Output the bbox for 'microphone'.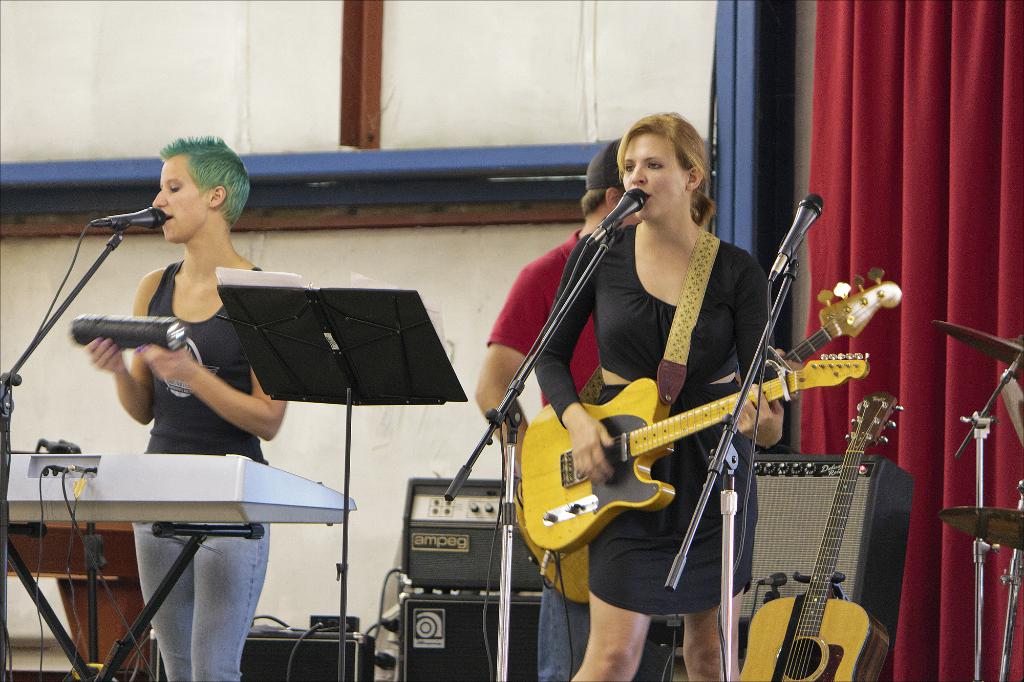
Rect(754, 189, 829, 279).
